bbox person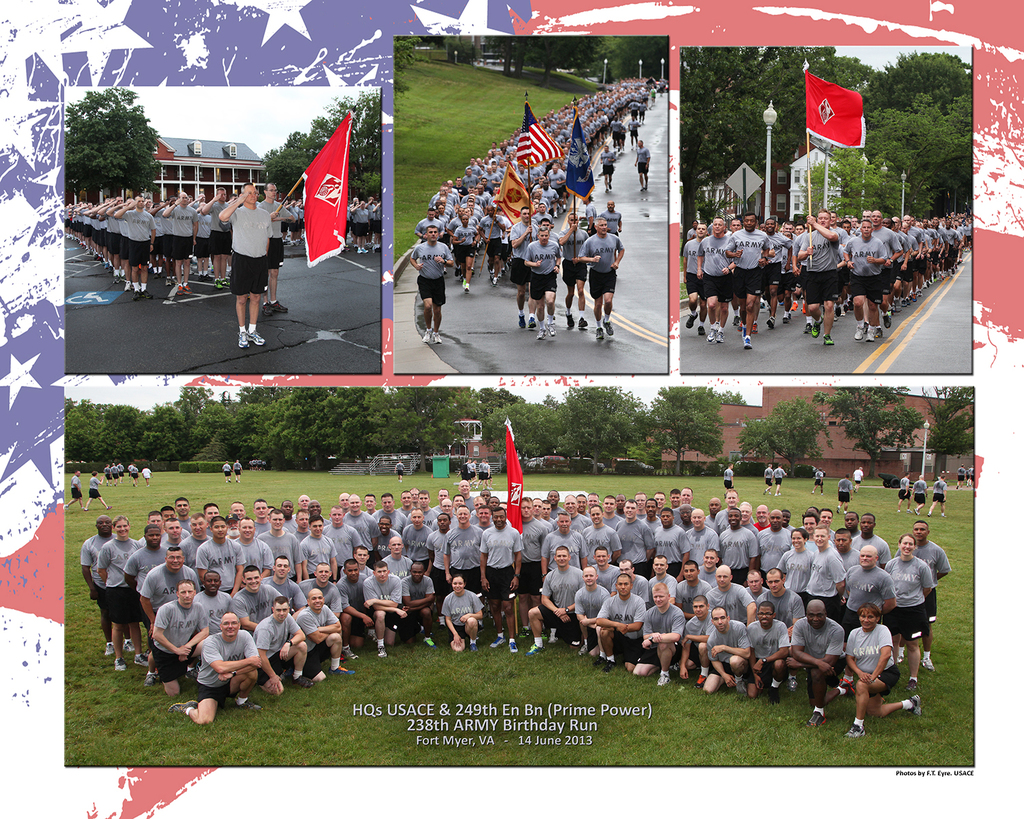
442/571/488/657
